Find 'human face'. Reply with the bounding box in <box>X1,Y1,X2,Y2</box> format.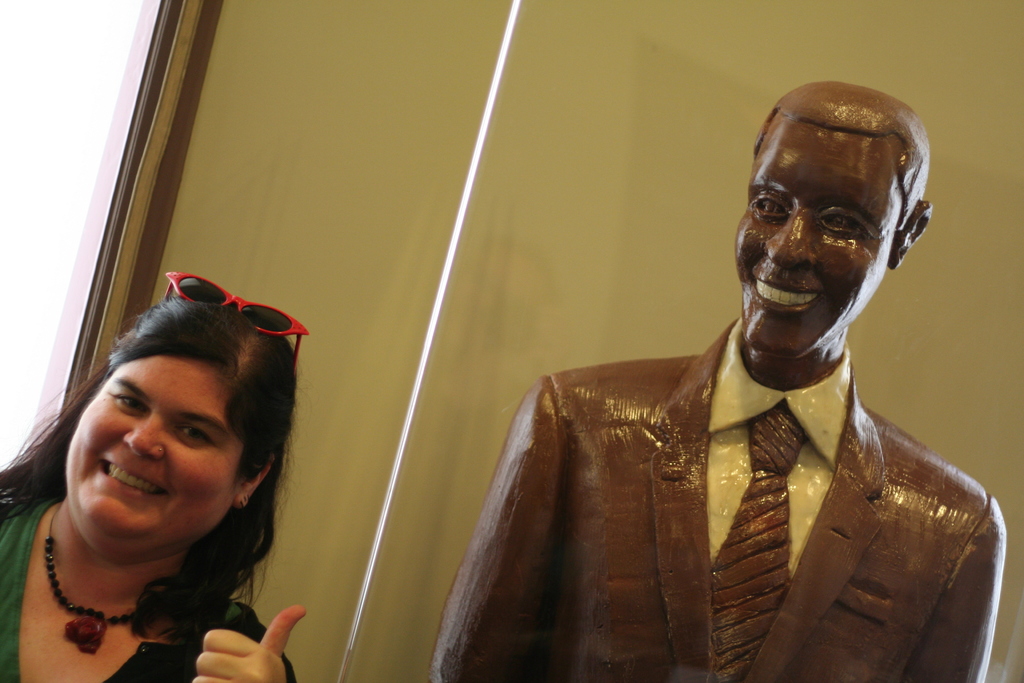
<box>731,118,908,358</box>.
